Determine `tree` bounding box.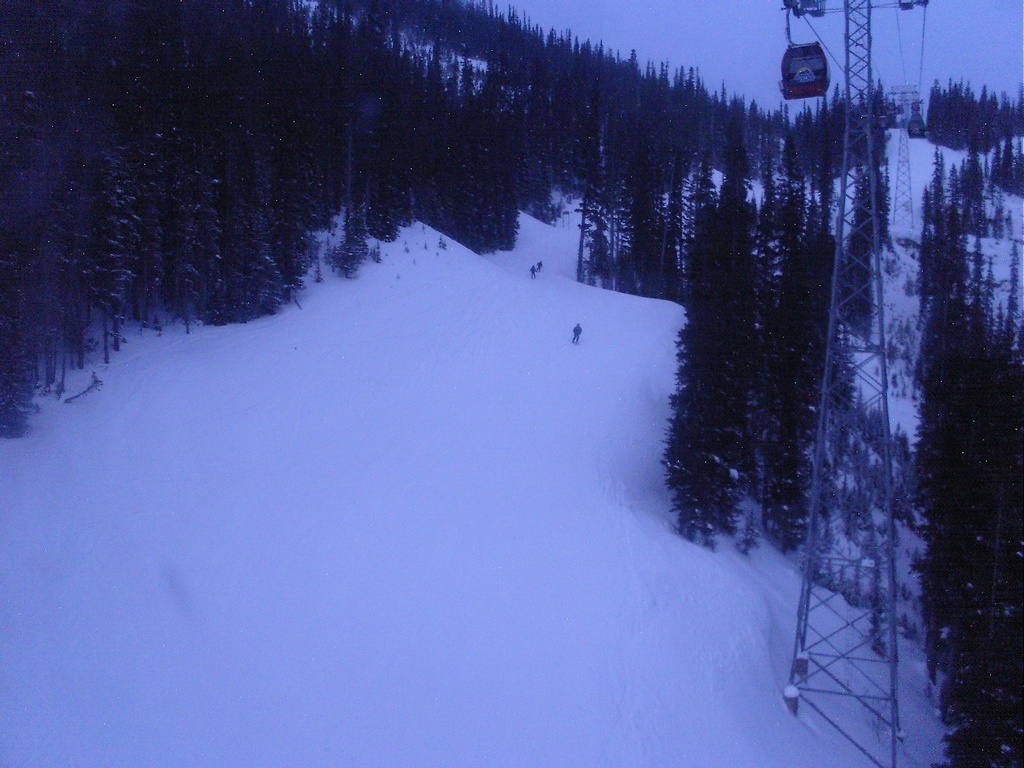
Determined: 398, 0, 483, 245.
